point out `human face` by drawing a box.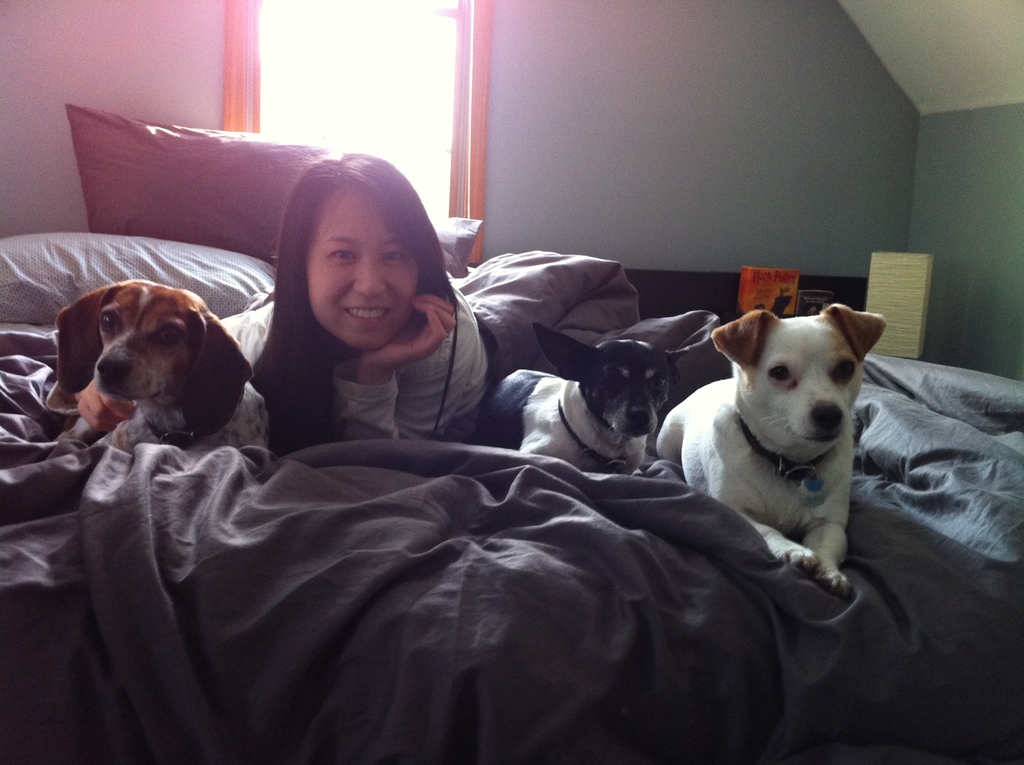
Rect(303, 181, 413, 357).
